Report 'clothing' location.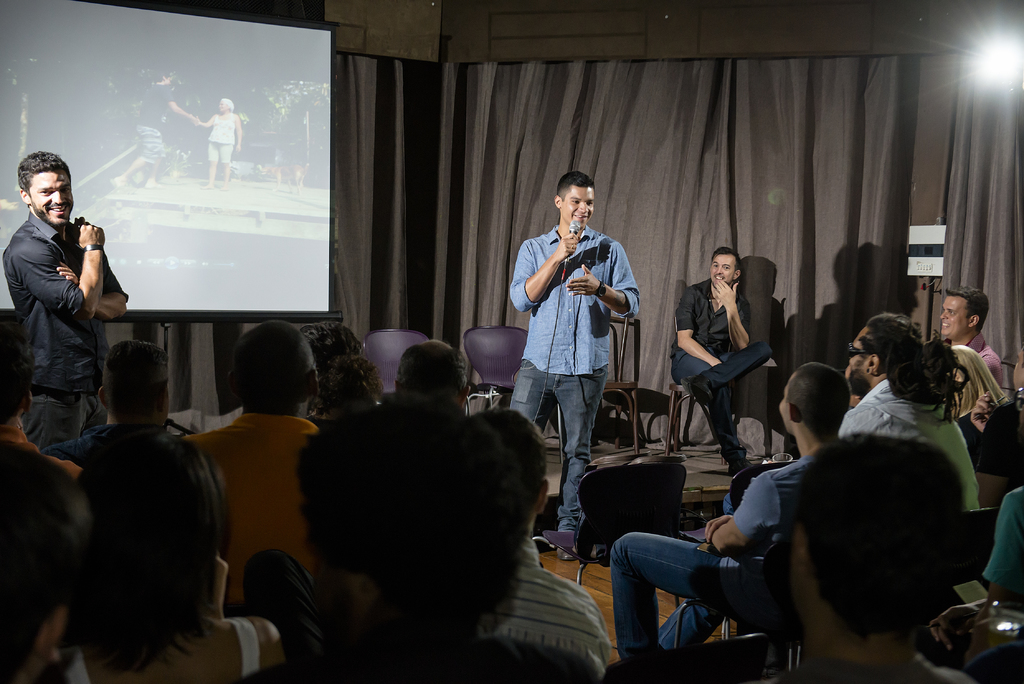
Report: <region>0, 208, 127, 448</region>.
